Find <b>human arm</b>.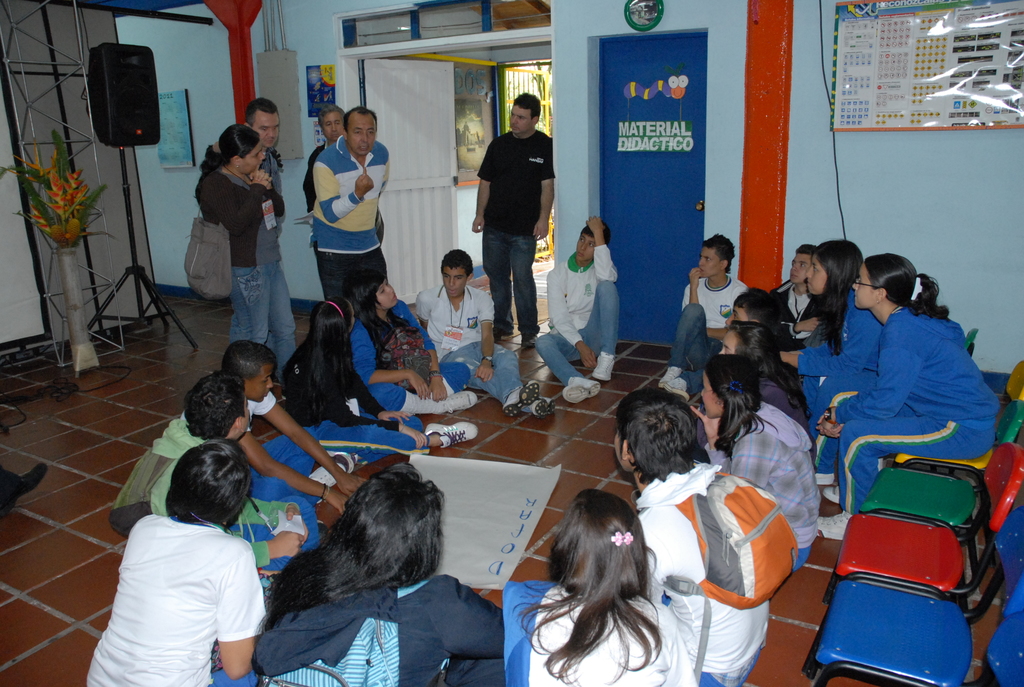
{"x1": 634, "y1": 511, "x2": 676, "y2": 580}.
